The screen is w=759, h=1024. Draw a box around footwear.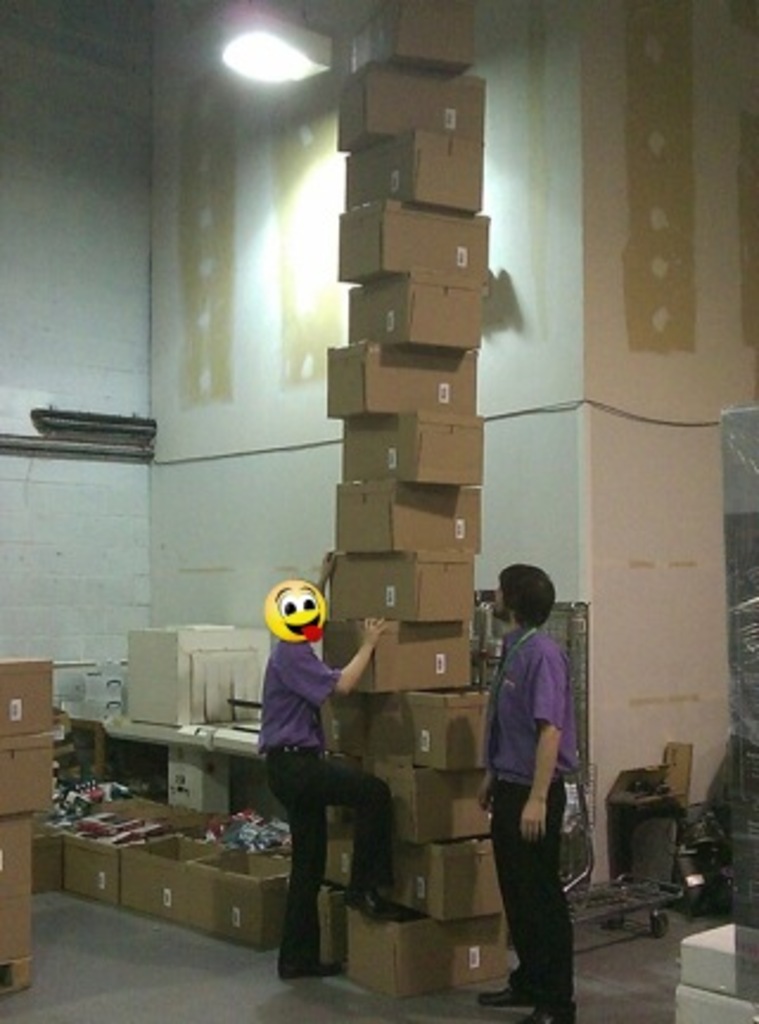
BBox(557, 1019, 572, 1022).
